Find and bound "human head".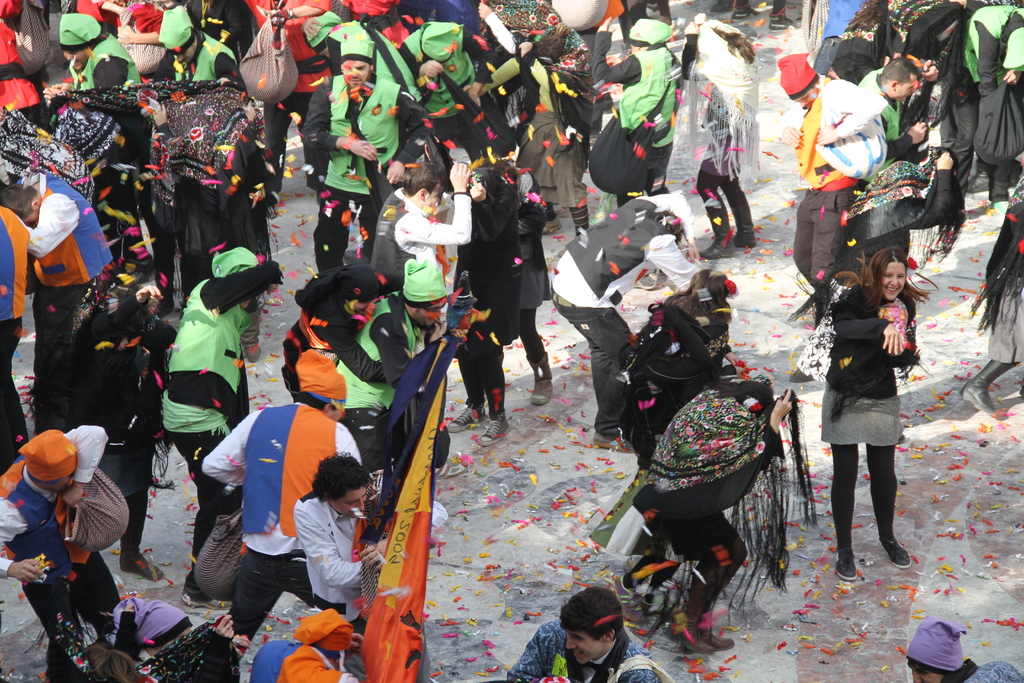
Bound: <box>877,58,915,100</box>.
